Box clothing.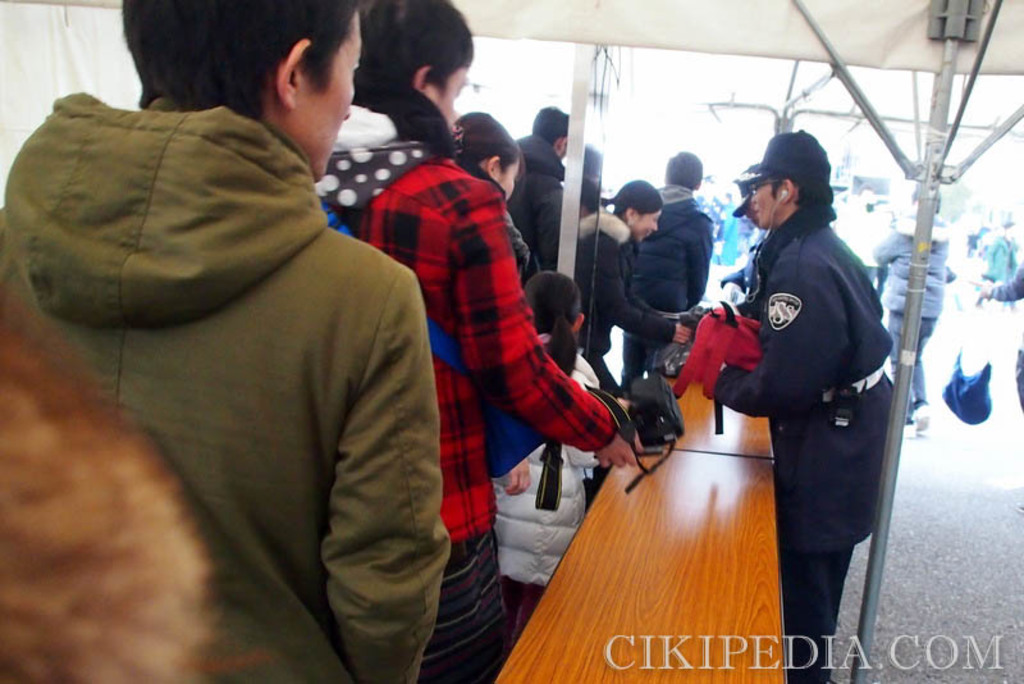
l=632, t=186, r=713, b=378.
